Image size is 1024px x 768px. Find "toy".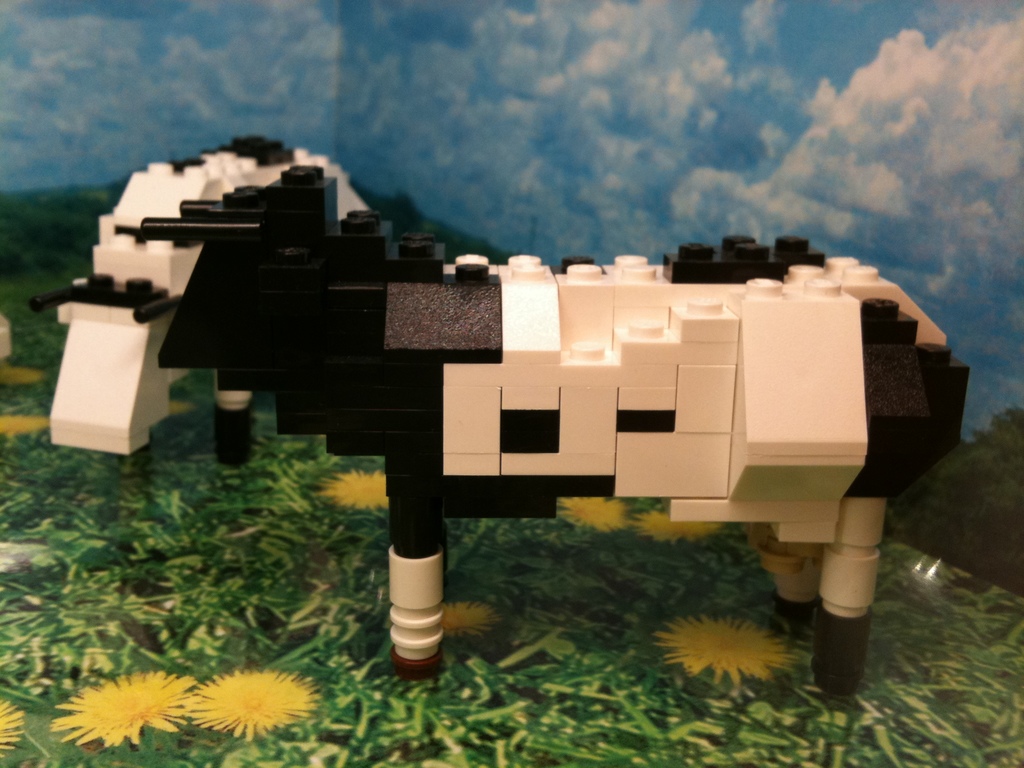
bbox=[0, 303, 42, 387].
